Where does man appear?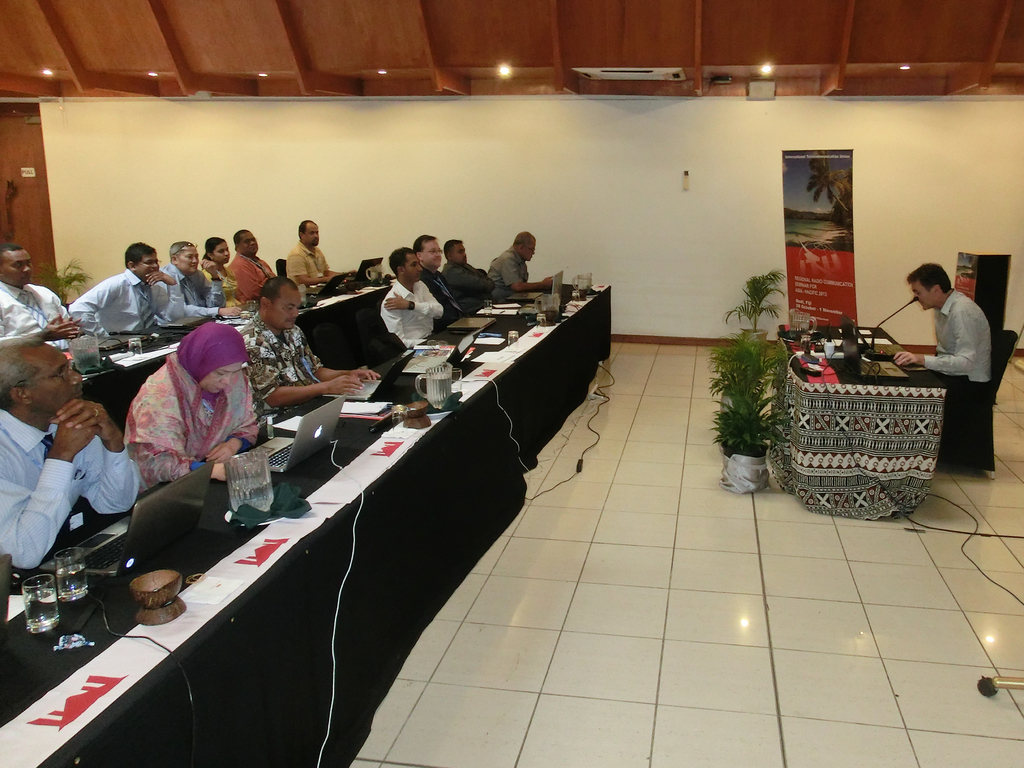
Appears at bbox=(379, 245, 449, 348).
